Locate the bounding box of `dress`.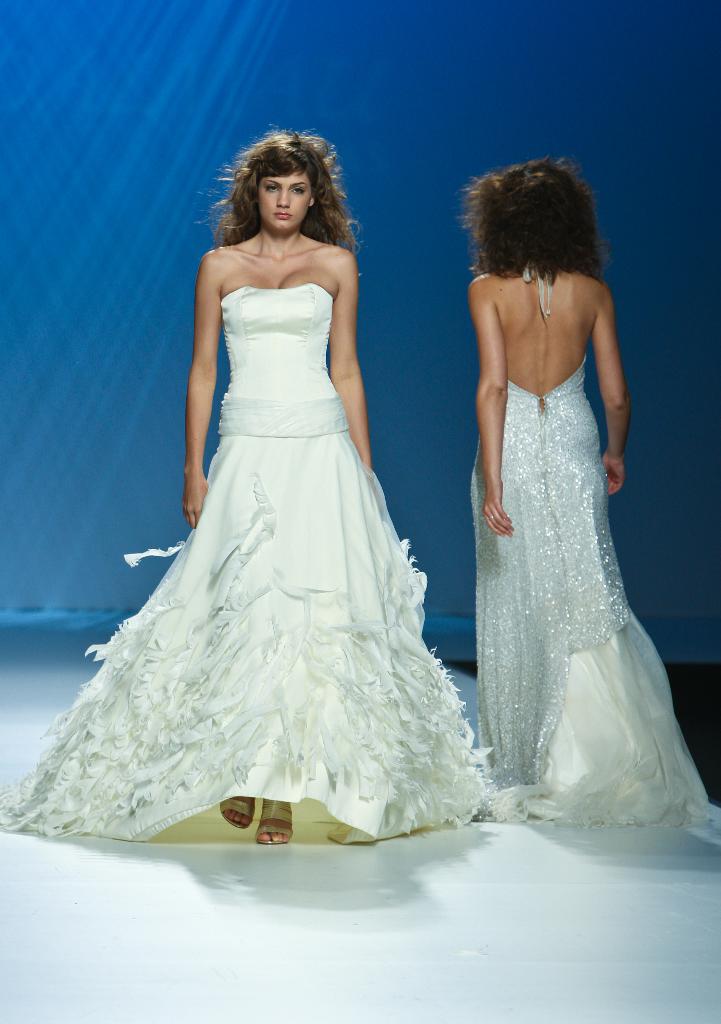
Bounding box: Rect(0, 282, 496, 844).
